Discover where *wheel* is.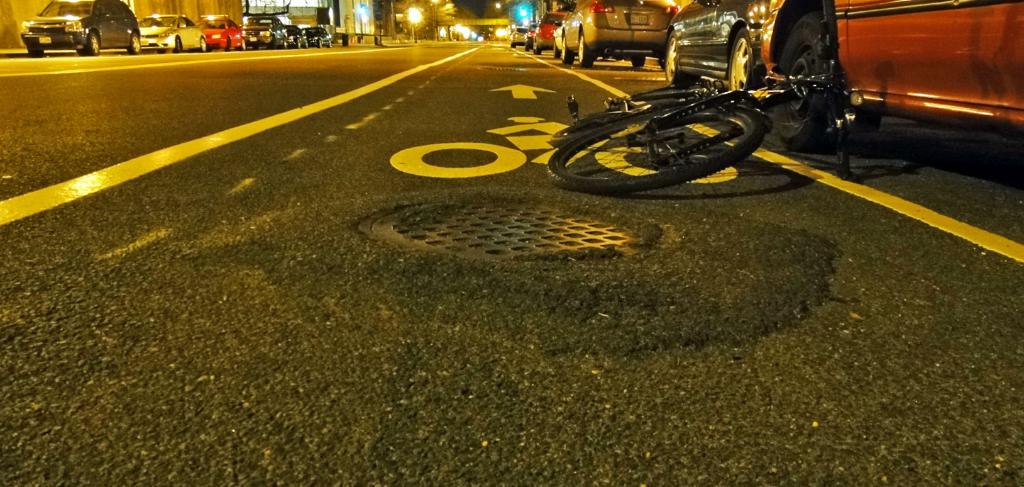
Discovered at x1=295, y1=38, x2=299, y2=49.
